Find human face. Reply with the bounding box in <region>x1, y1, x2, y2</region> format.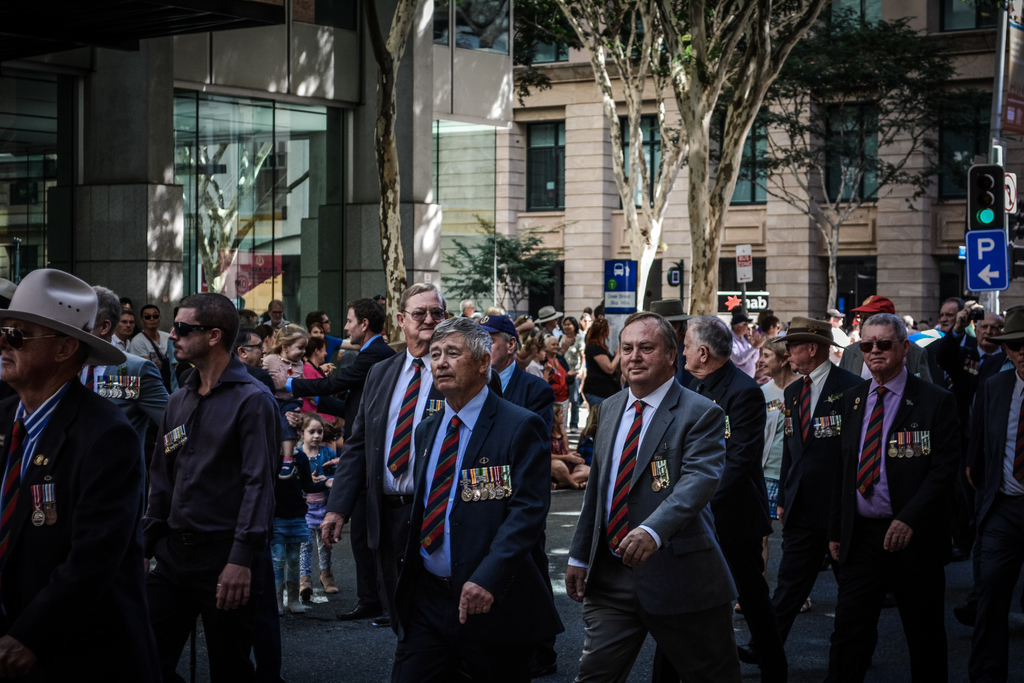
<region>436, 335, 476, 390</region>.
